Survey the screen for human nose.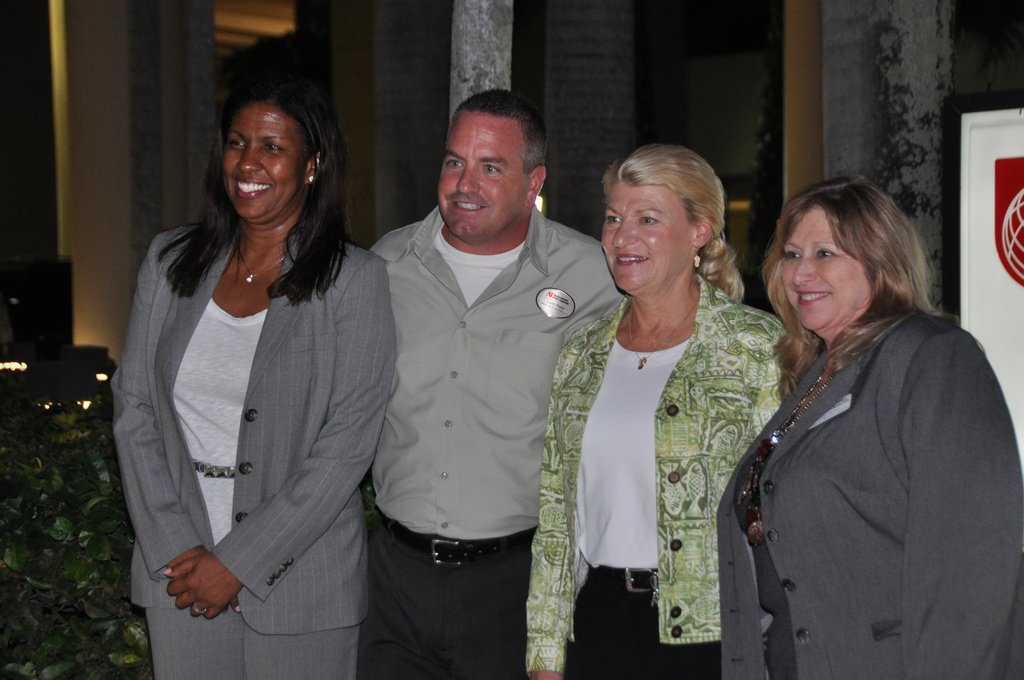
Survey found: 456/164/479/193.
